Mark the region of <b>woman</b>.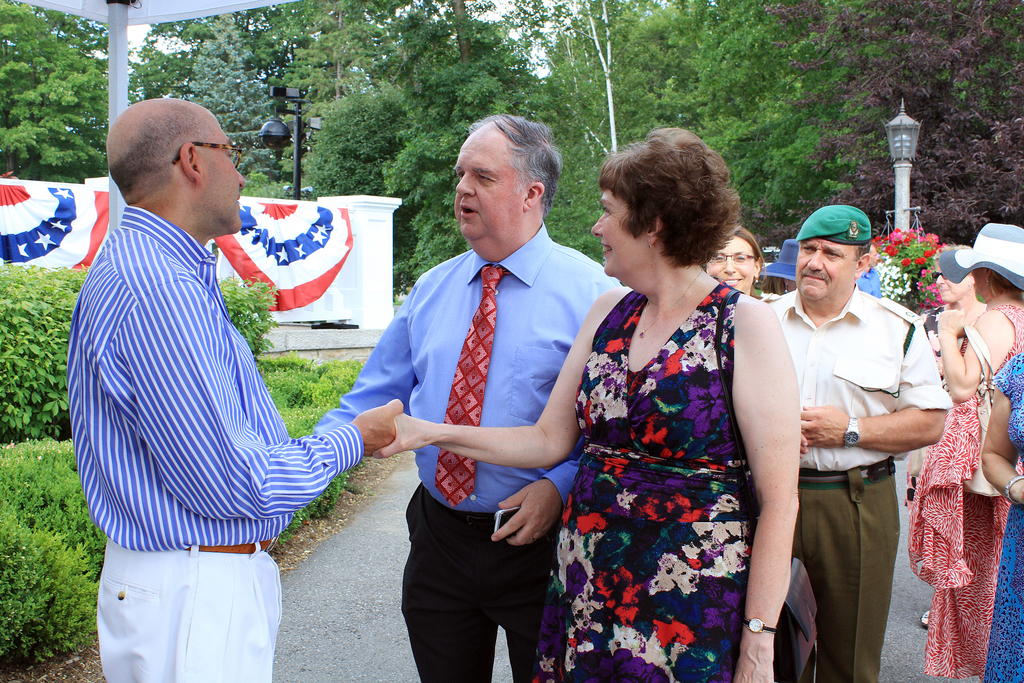
Region: {"x1": 702, "y1": 224, "x2": 767, "y2": 302}.
